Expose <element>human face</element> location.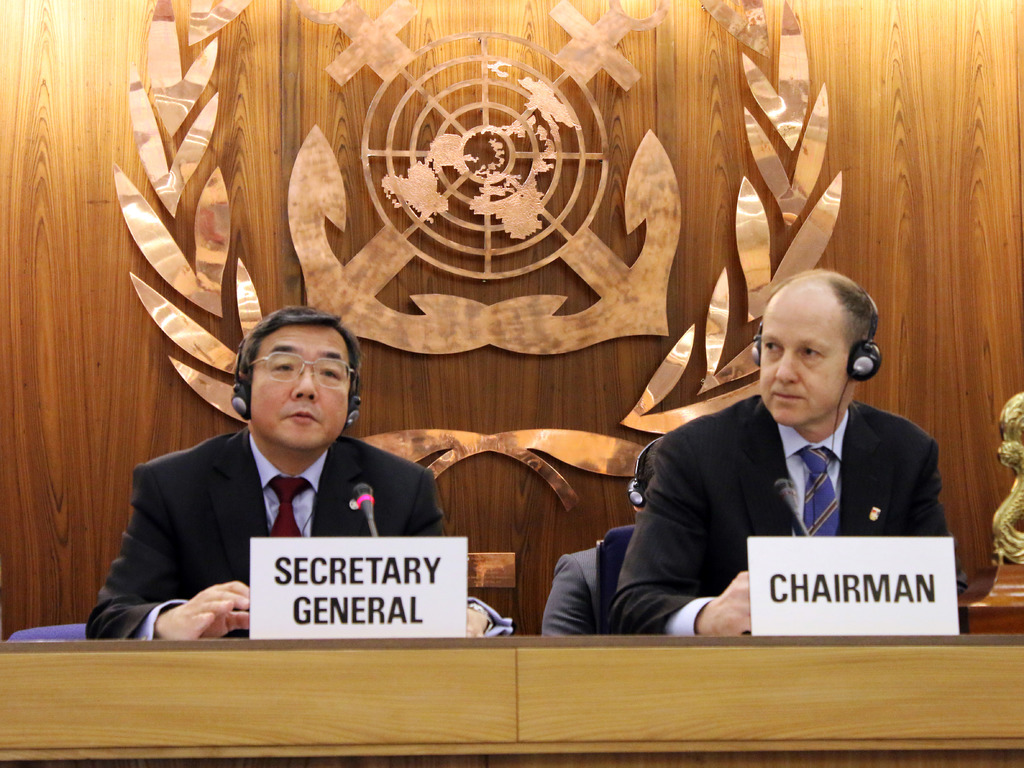
Exposed at region(248, 323, 353, 451).
